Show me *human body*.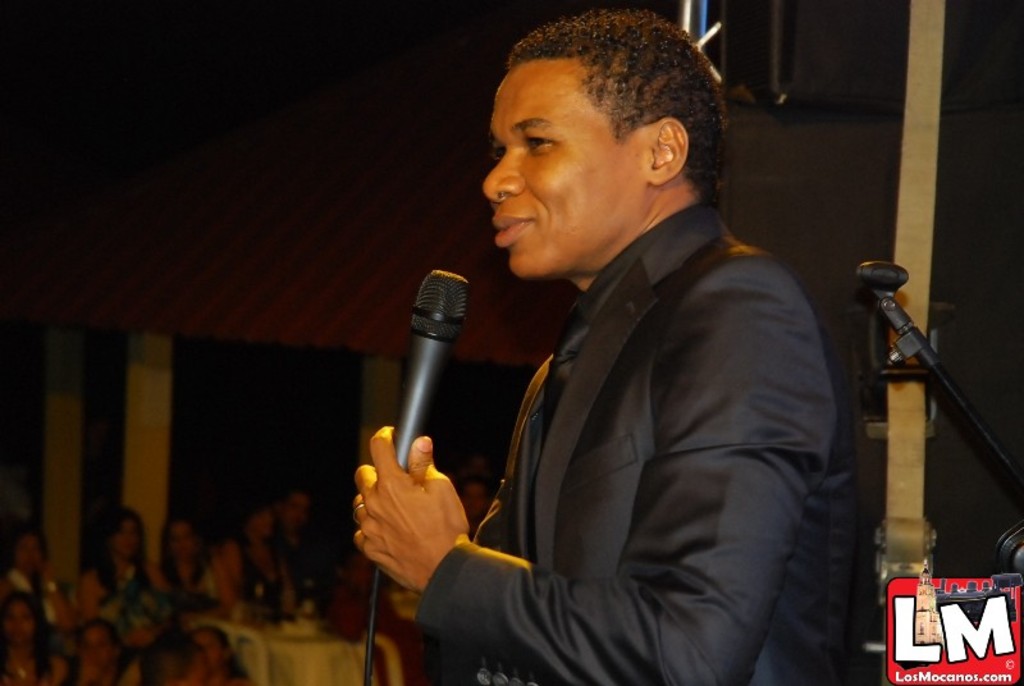
*human body* is here: {"left": 1, "top": 531, "right": 70, "bottom": 619}.
